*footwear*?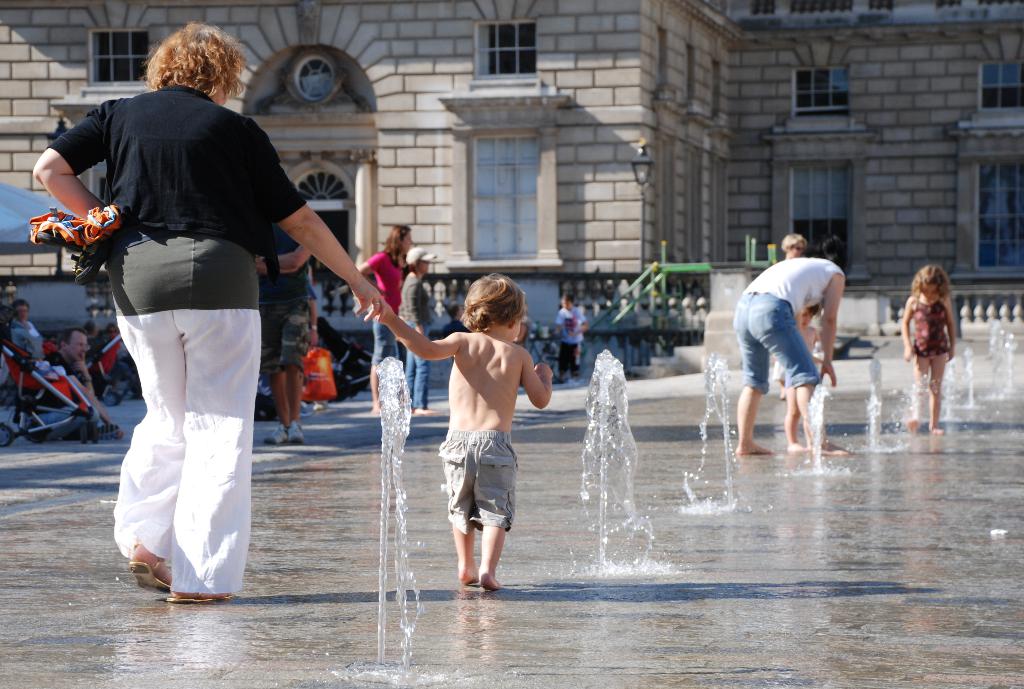
[x1=312, y1=402, x2=327, y2=410]
